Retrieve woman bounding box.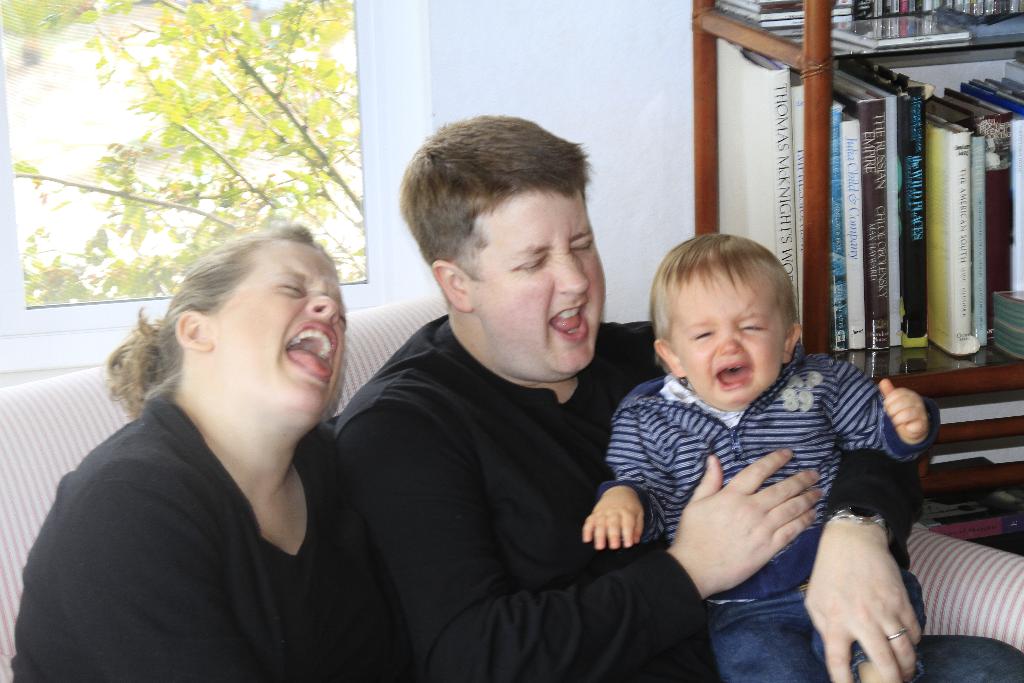
Bounding box: <bbox>23, 207, 431, 673</bbox>.
